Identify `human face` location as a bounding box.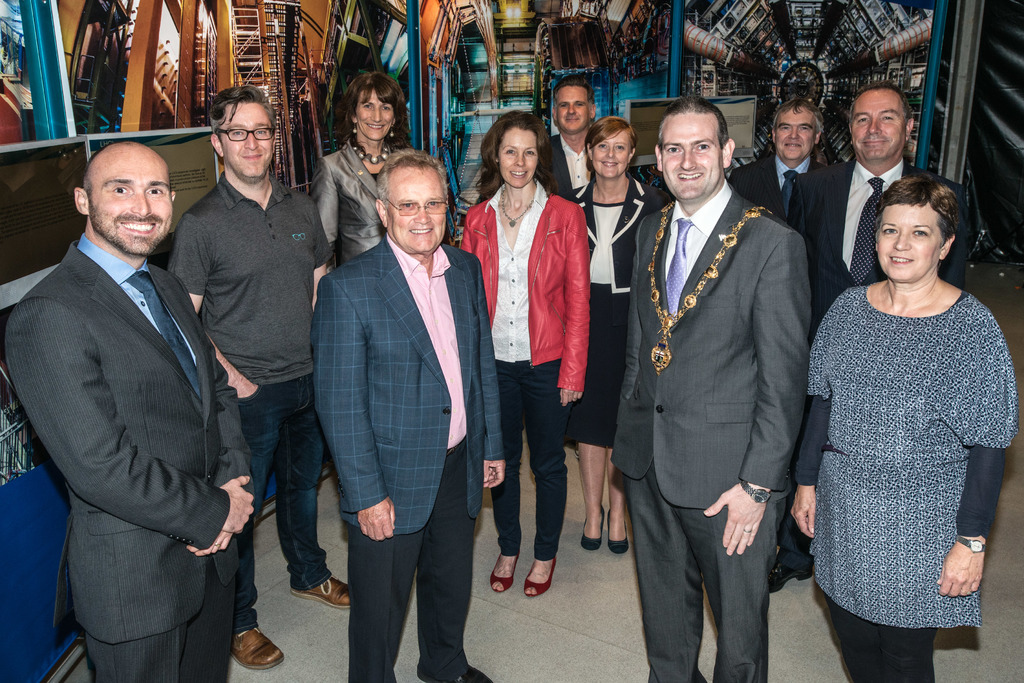
bbox=(590, 129, 632, 177).
